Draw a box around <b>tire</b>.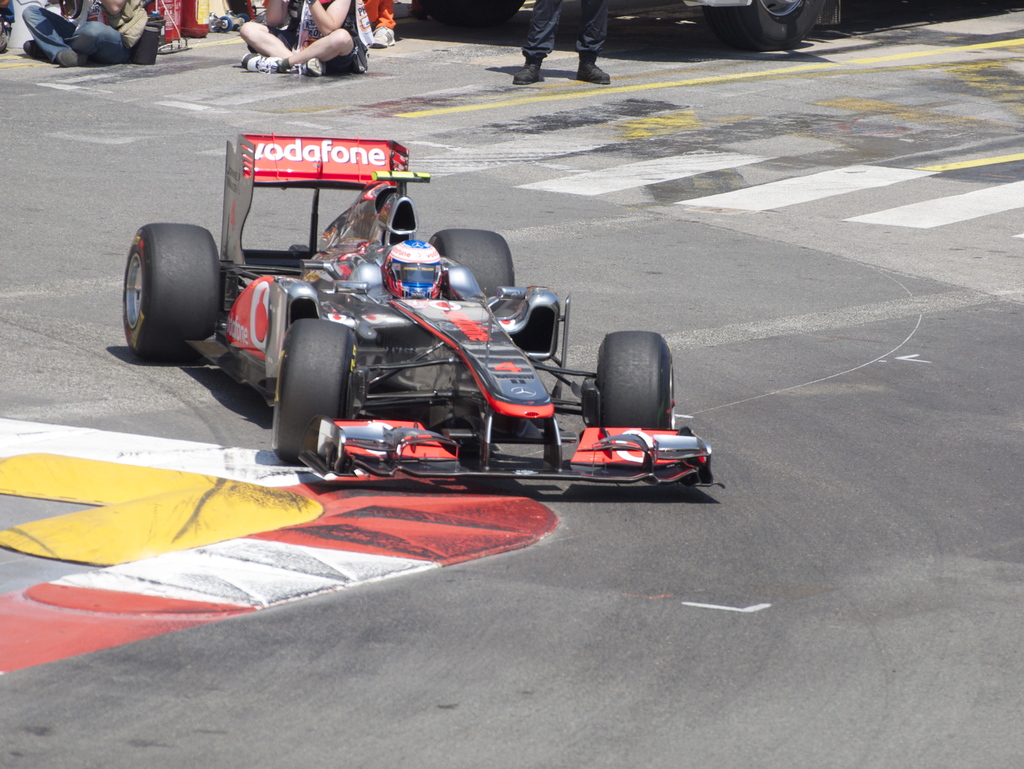
locate(273, 318, 358, 464).
